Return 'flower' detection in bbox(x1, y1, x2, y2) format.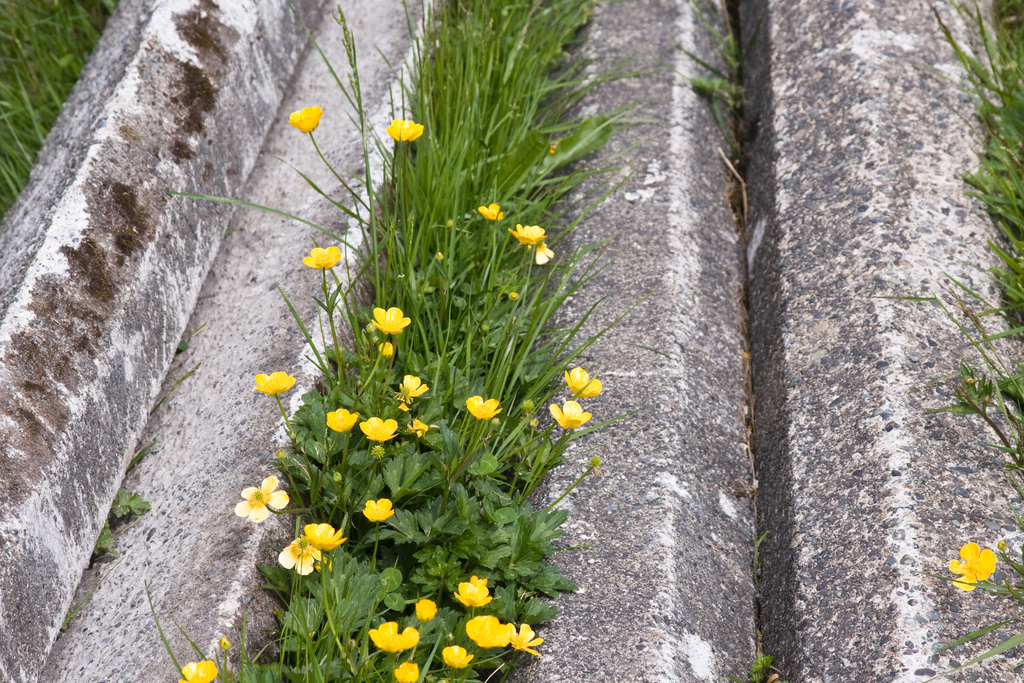
bbox(250, 368, 298, 392).
